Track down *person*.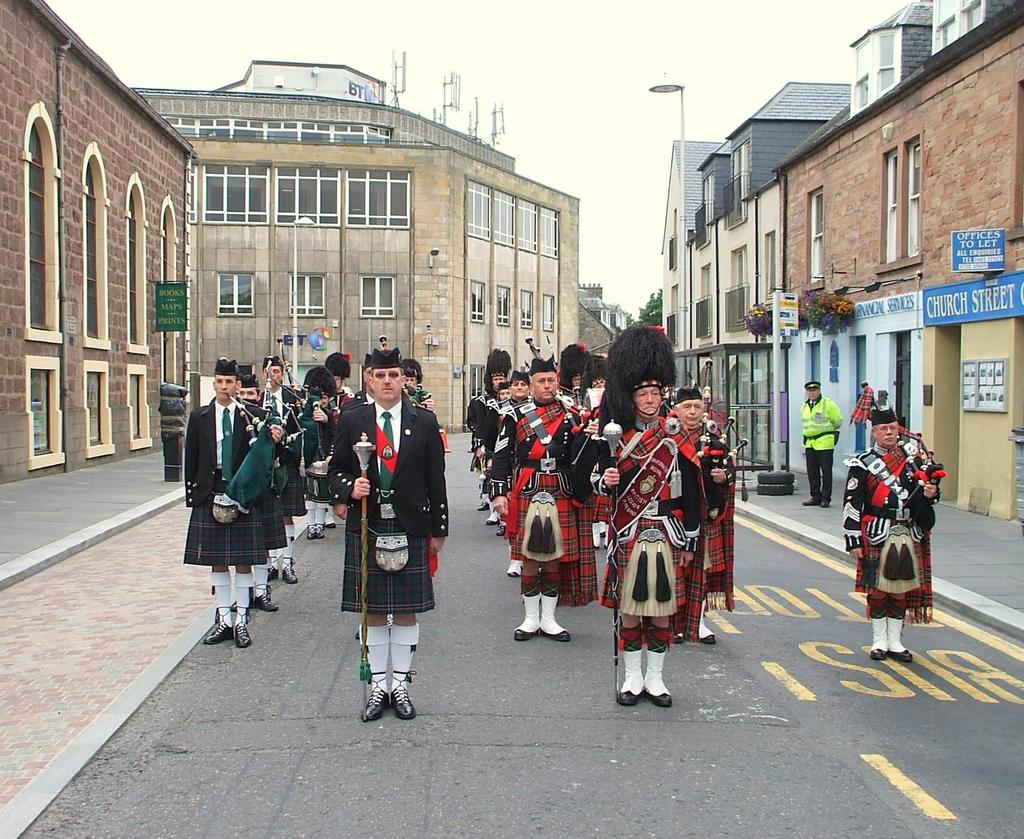
Tracked to <region>801, 379, 840, 512</region>.
